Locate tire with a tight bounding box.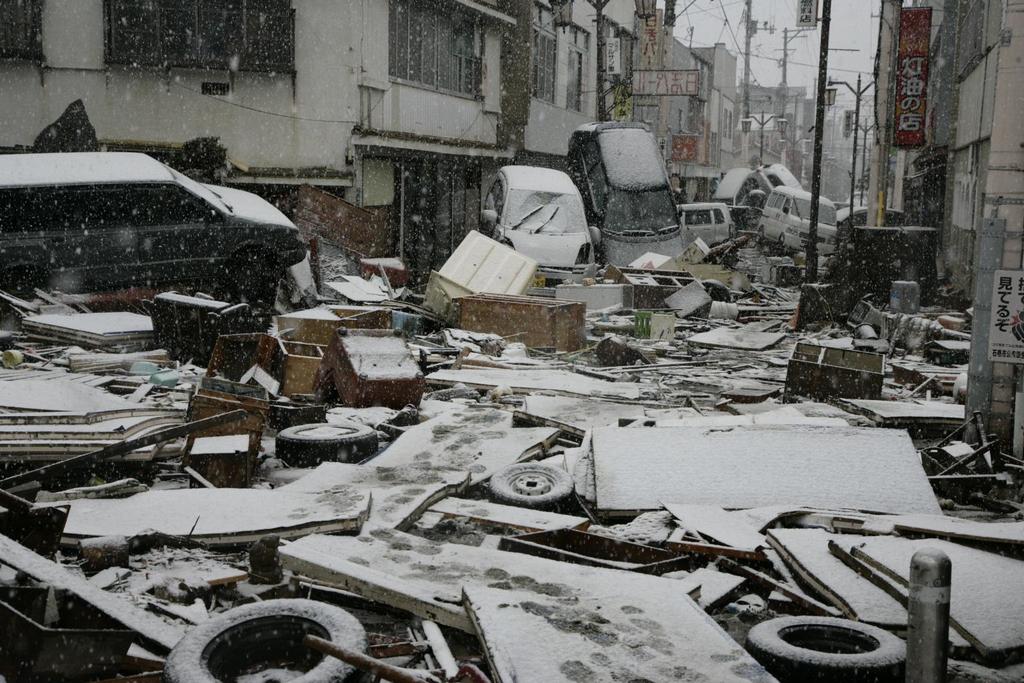
left=745, top=618, right=907, bottom=682.
